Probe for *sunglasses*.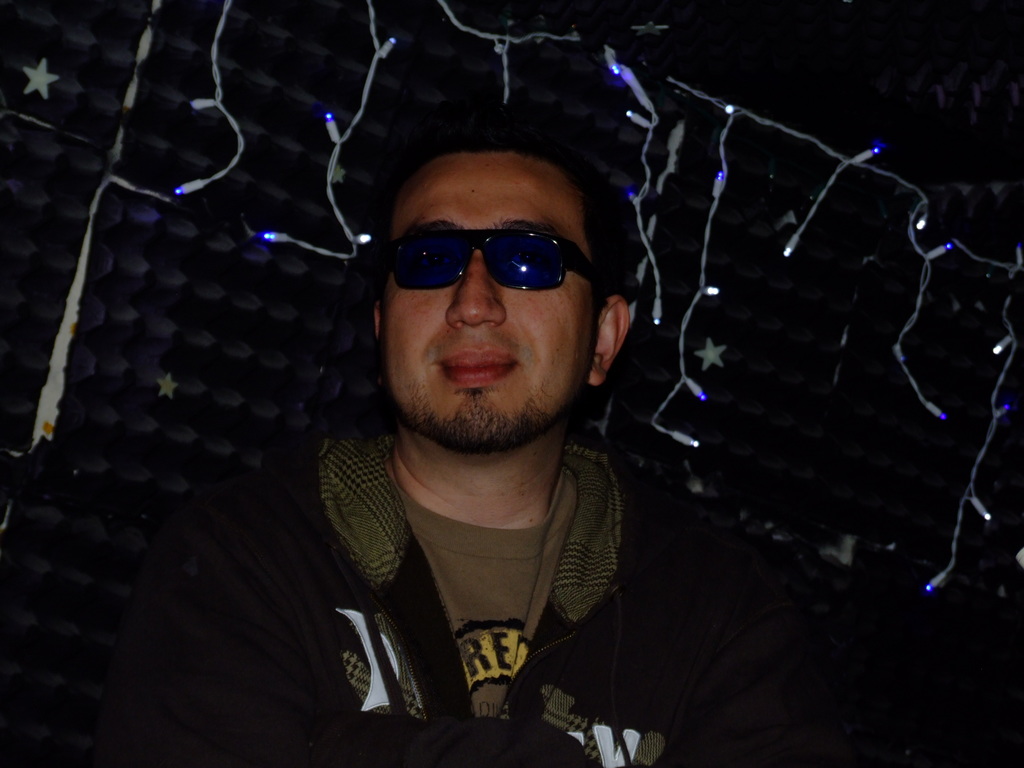
Probe result: (left=383, top=228, right=597, bottom=294).
